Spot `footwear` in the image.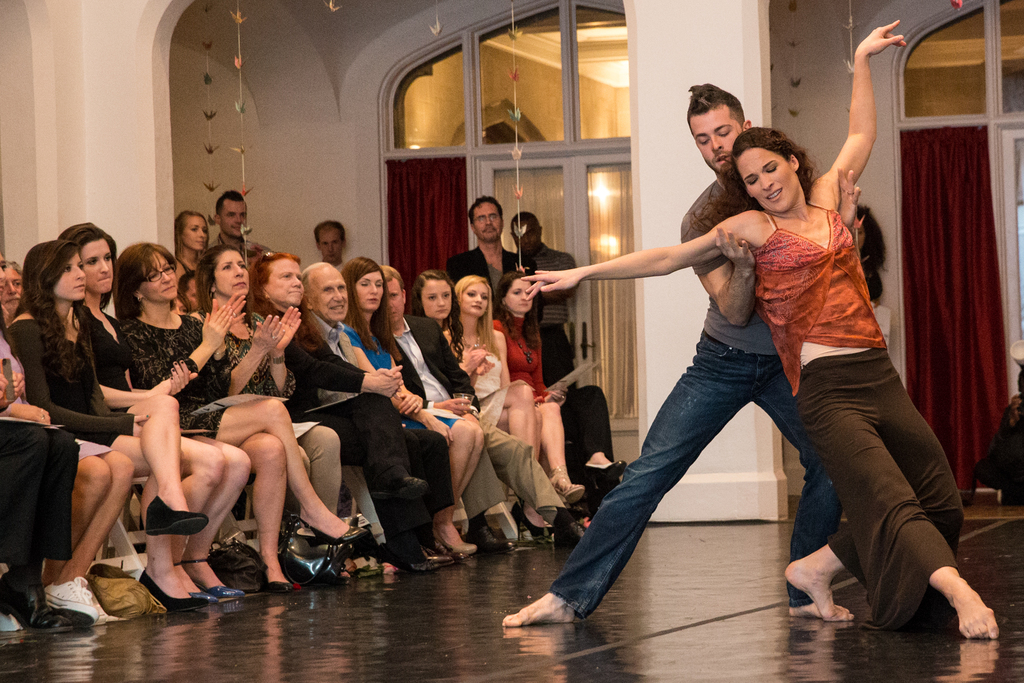
`footwear` found at (512,500,558,546).
